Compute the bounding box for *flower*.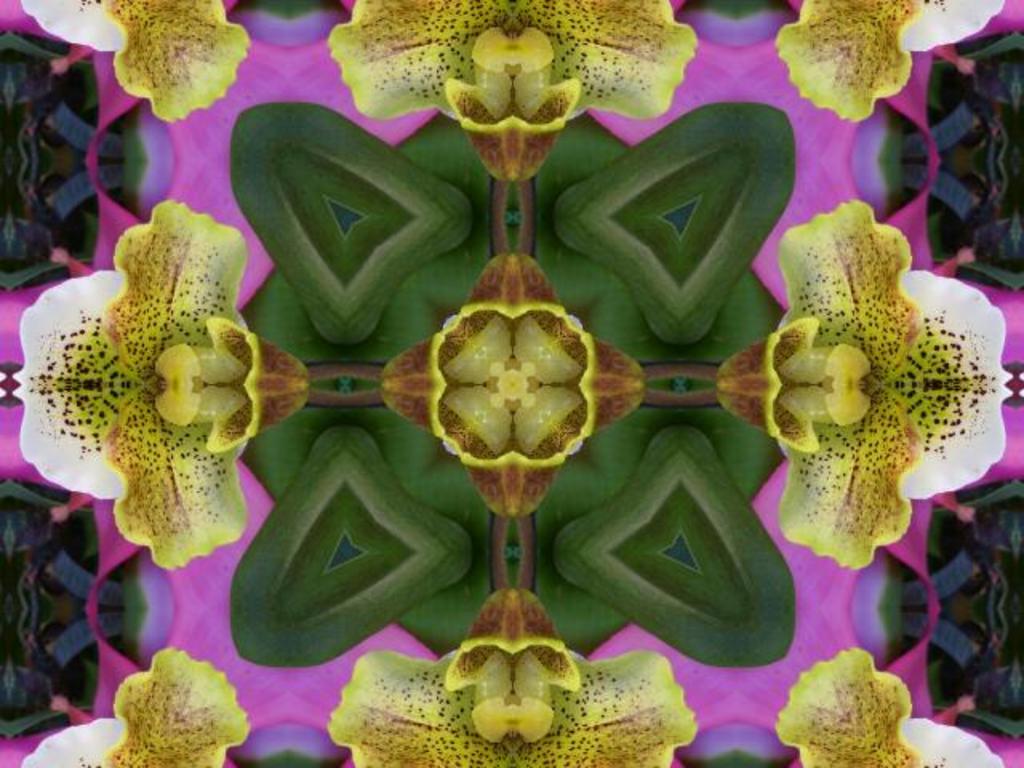
left=771, top=640, right=1008, bottom=766.
